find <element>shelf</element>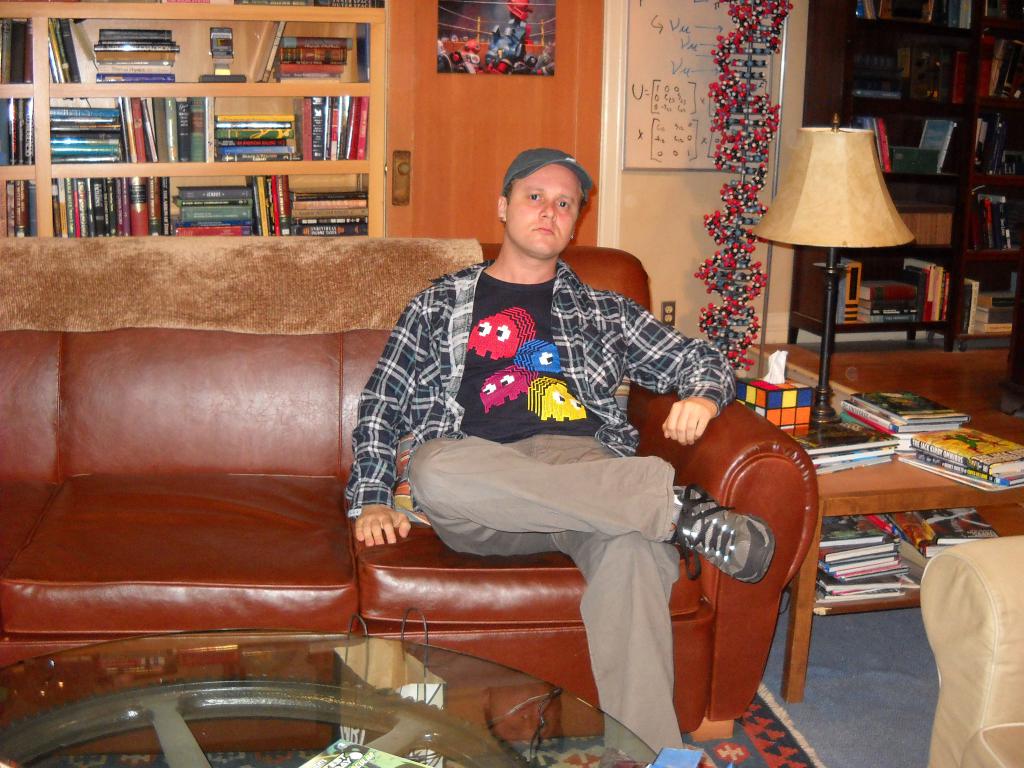
{"x1": 14, "y1": 35, "x2": 424, "y2": 244}
